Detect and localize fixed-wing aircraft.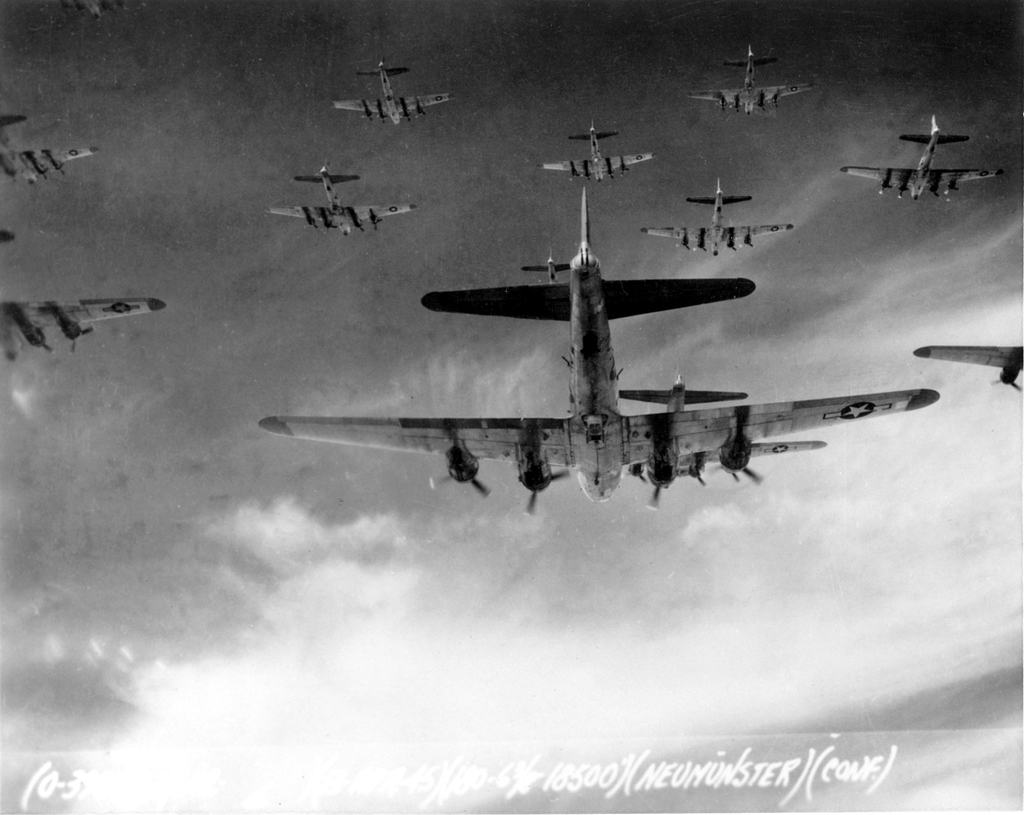
Localized at rect(0, 299, 175, 363).
